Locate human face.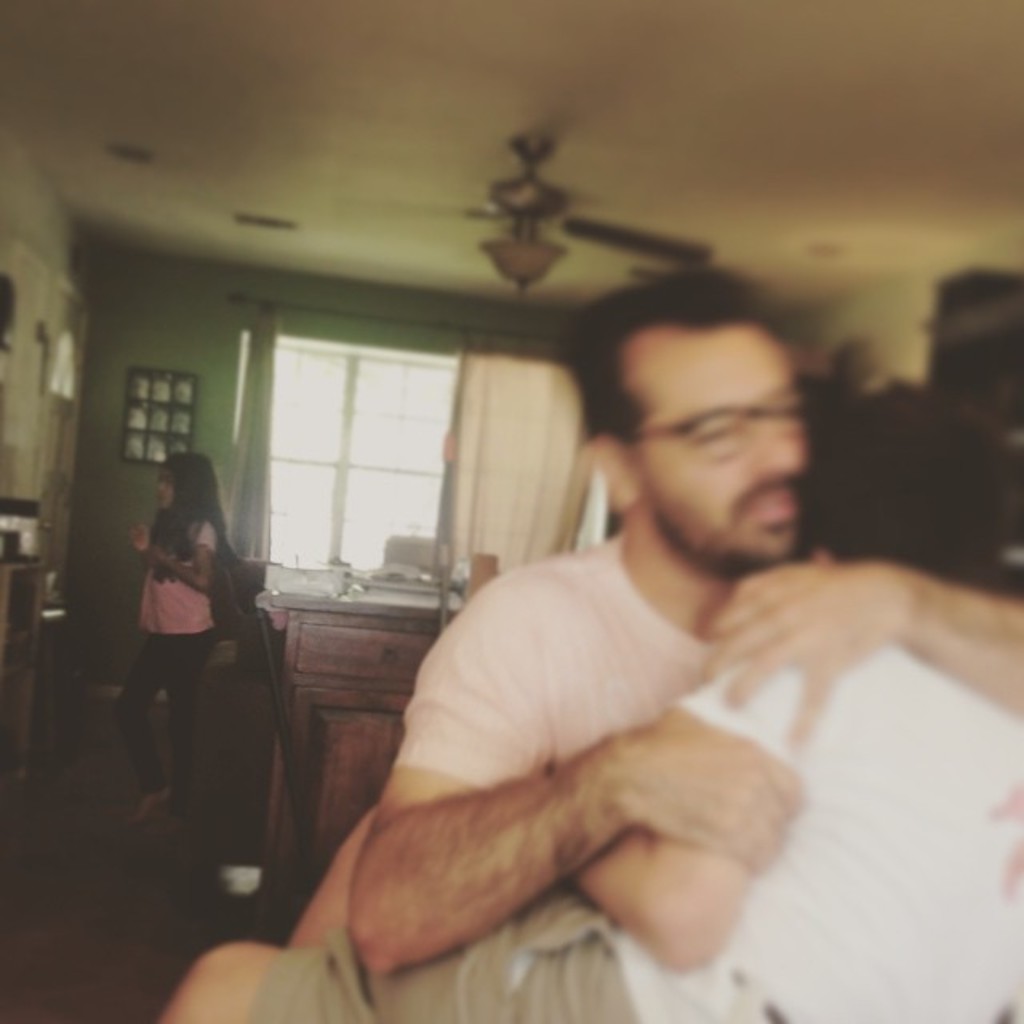
Bounding box: bbox(152, 466, 174, 512).
